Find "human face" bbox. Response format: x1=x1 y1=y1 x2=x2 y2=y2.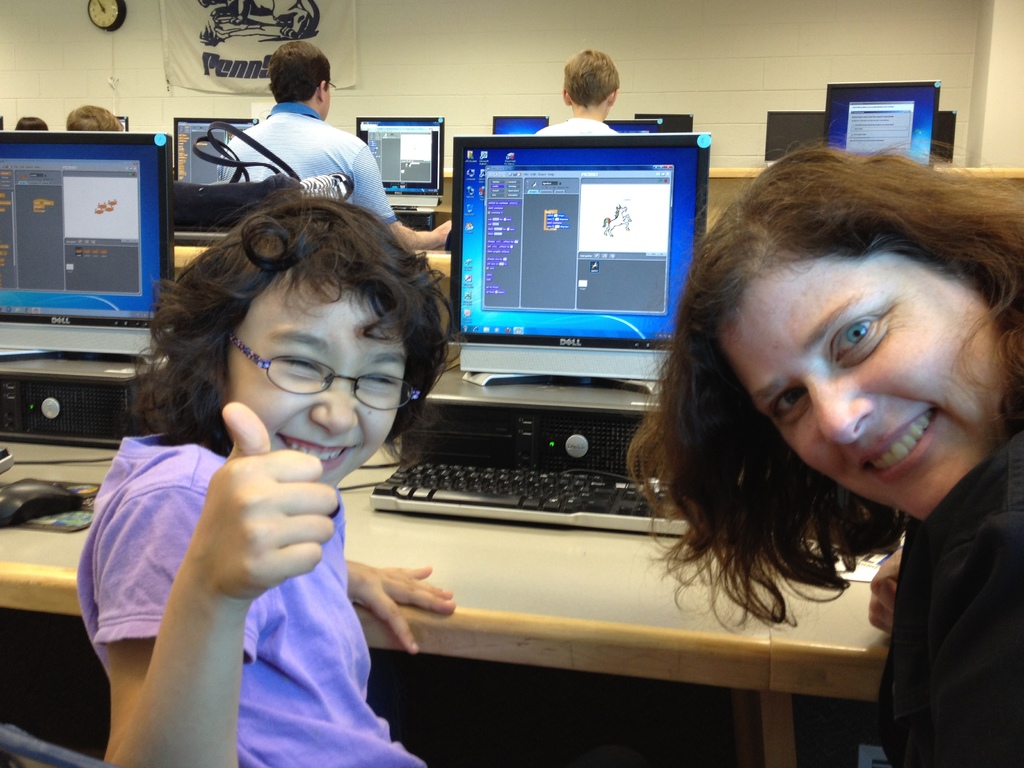
x1=714 y1=255 x2=1008 y2=519.
